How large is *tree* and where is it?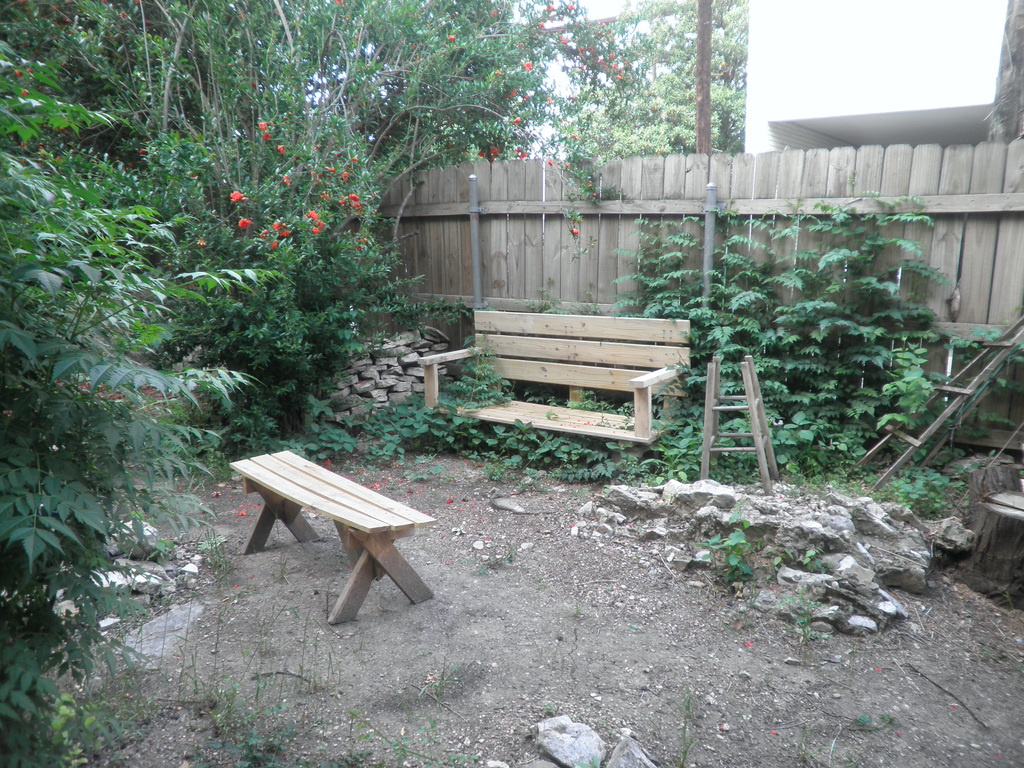
Bounding box: bbox=[0, 0, 605, 442].
